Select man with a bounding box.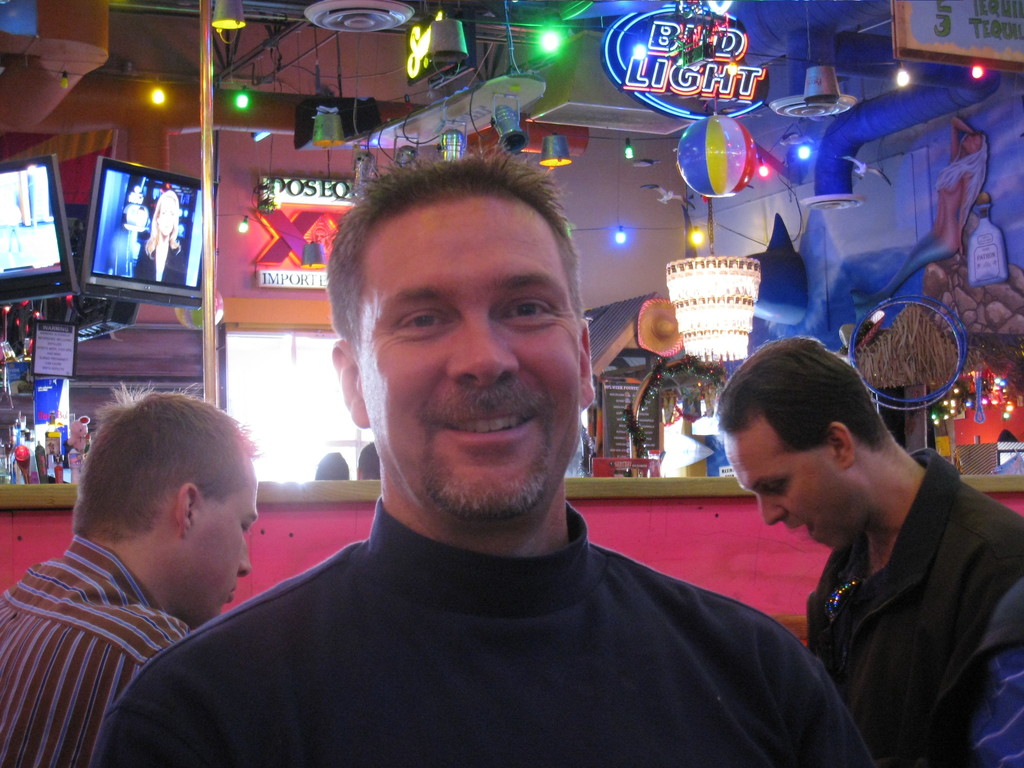
region(706, 336, 1023, 760).
